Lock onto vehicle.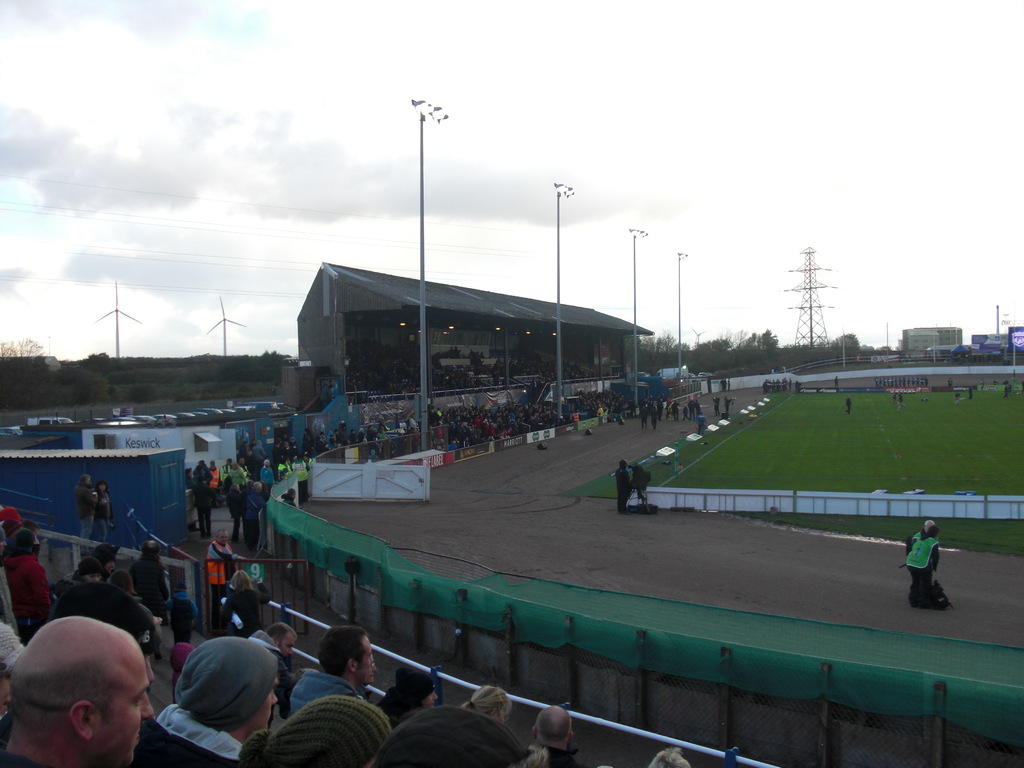
Locked: [29,414,74,428].
